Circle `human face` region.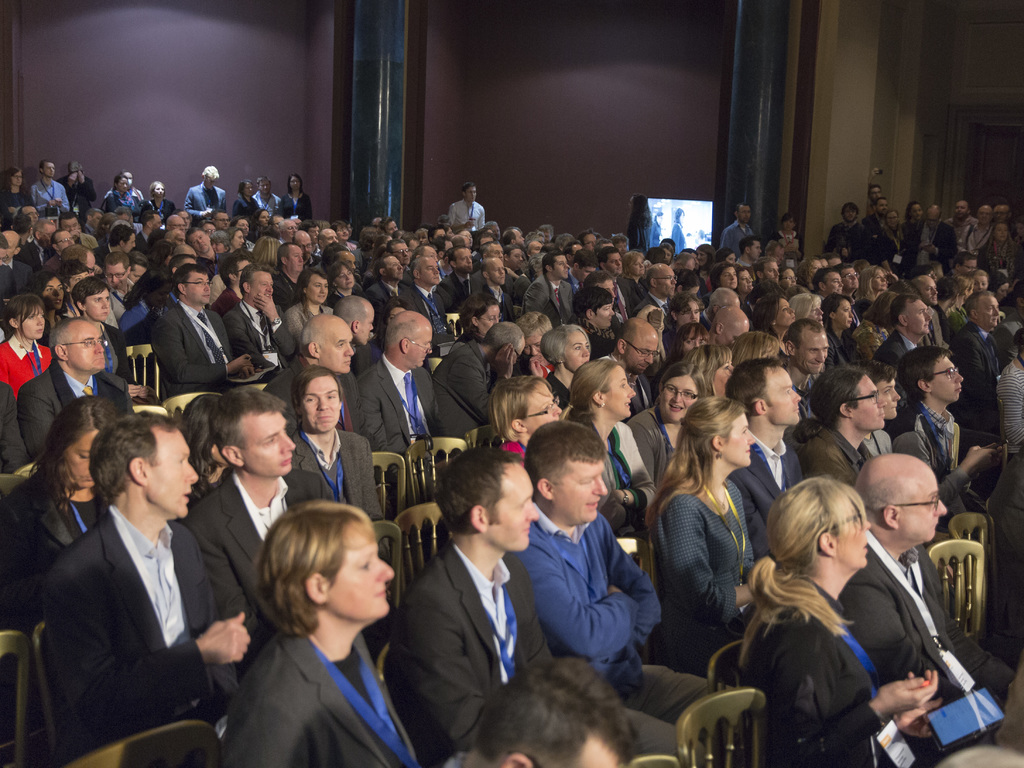
Region: 960, 258, 979, 277.
